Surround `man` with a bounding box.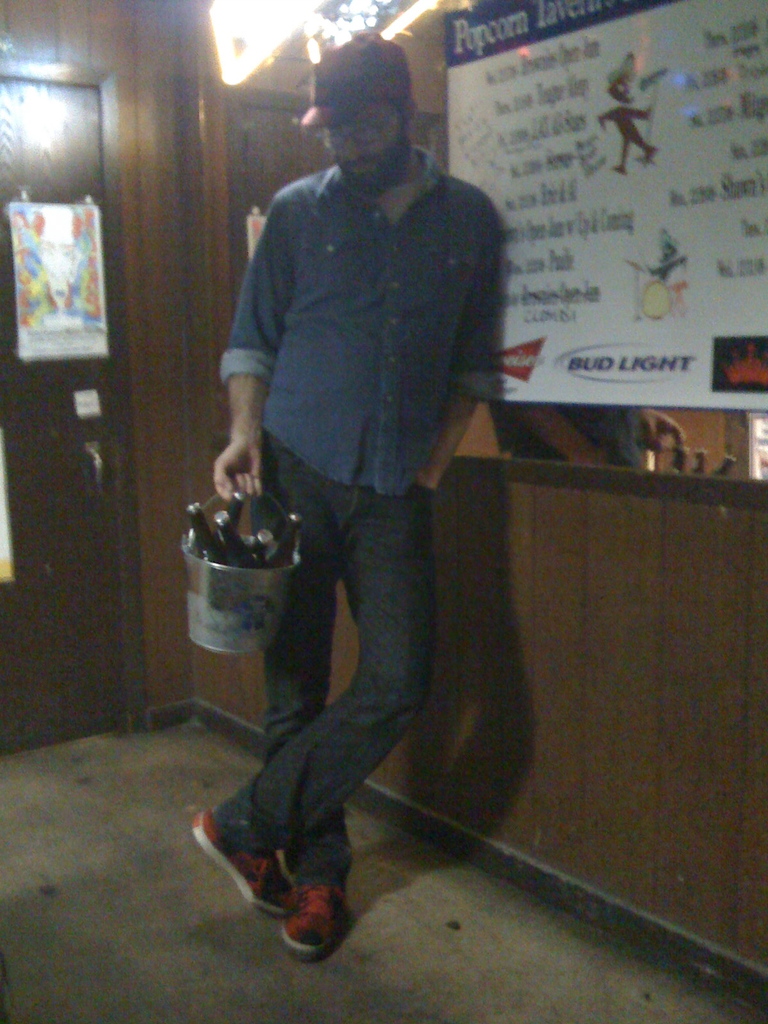
rect(202, 15, 517, 989).
